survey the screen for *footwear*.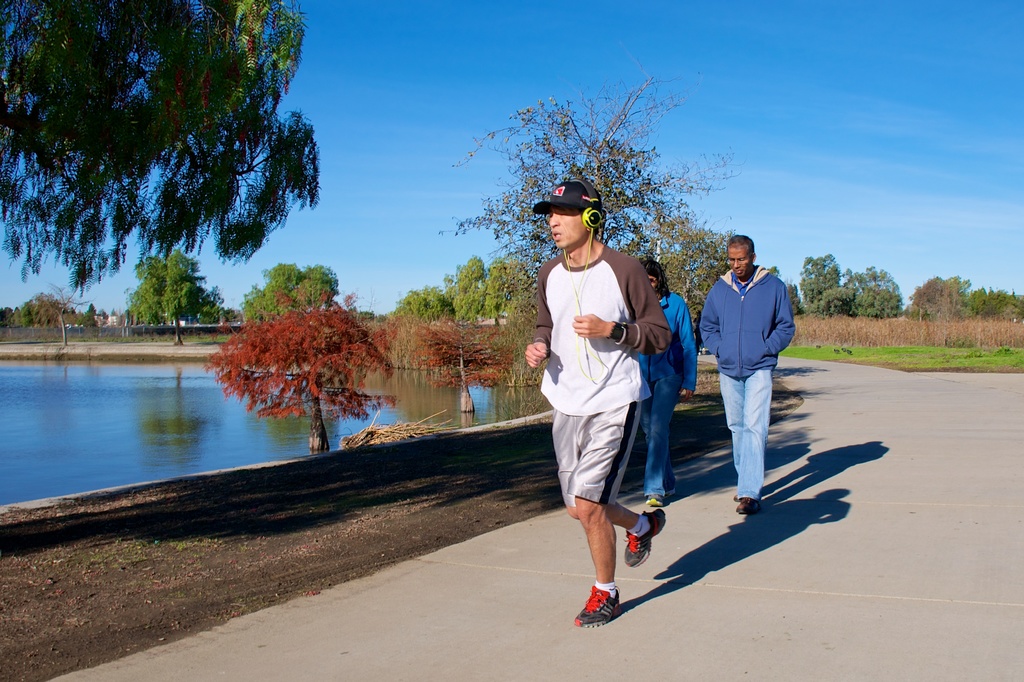
Survey found: bbox(619, 507, 665, 569).
